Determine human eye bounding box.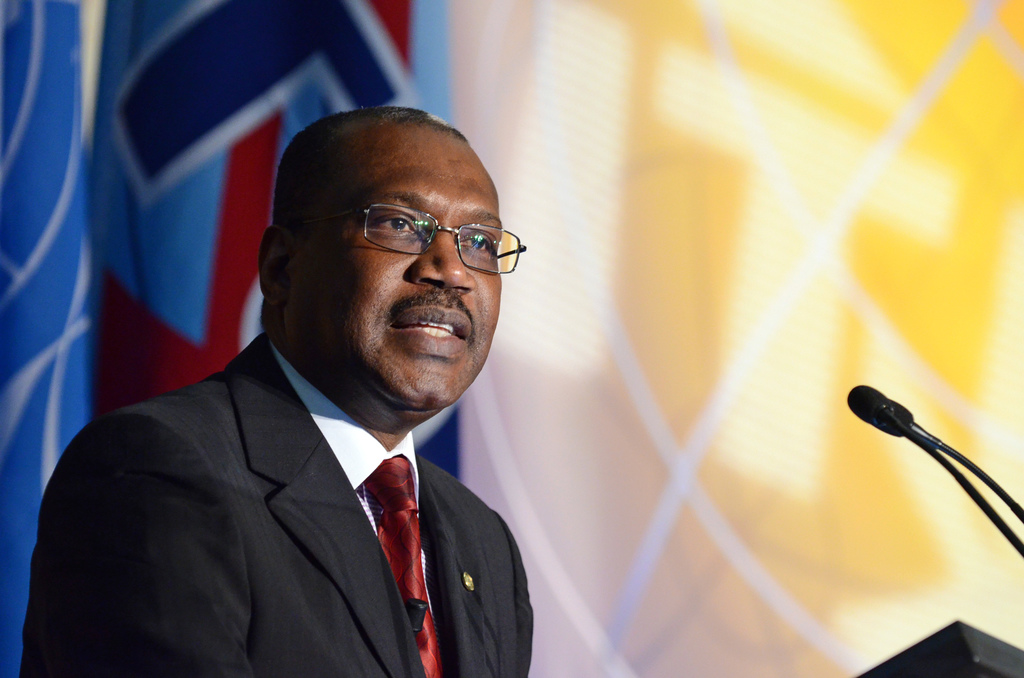
Determined: [x1=360, y1=206, x2=424, y2=241].
